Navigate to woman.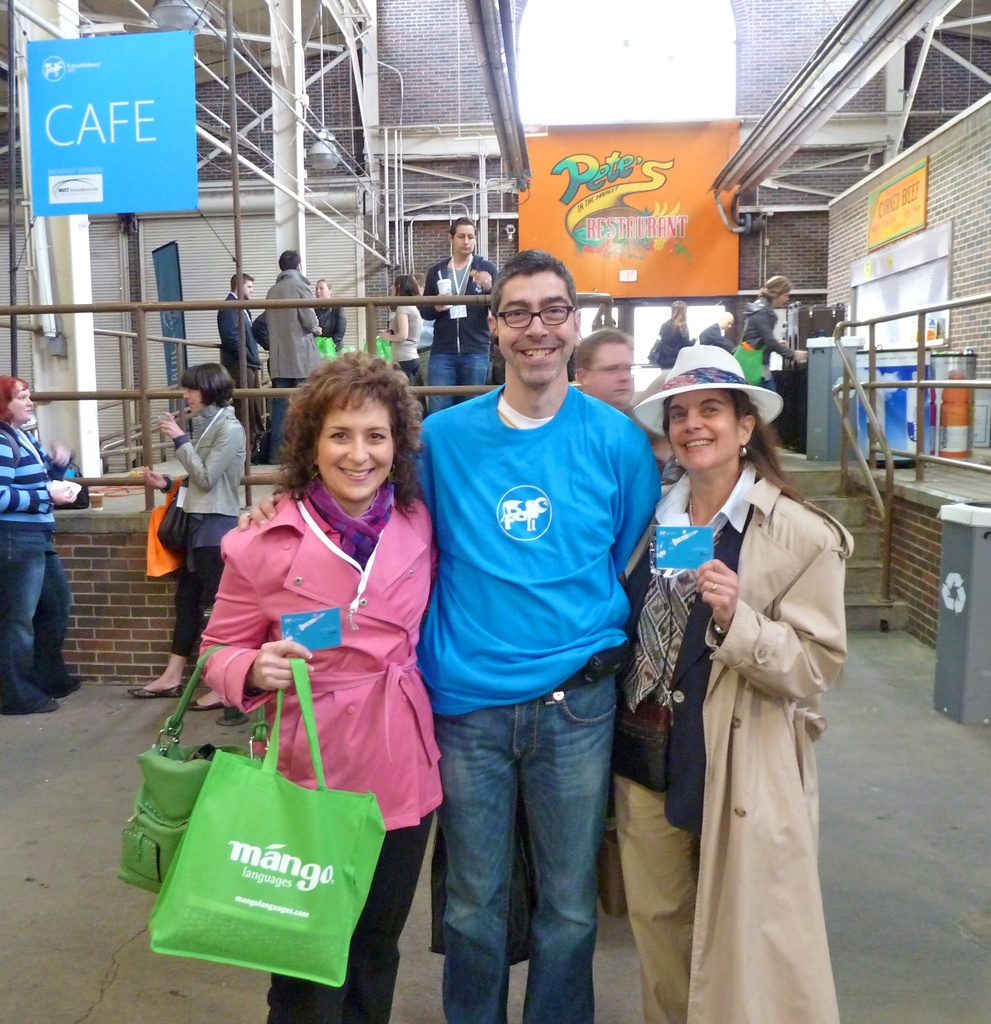
Navigation target: locate(311, 276, 346, 354).
